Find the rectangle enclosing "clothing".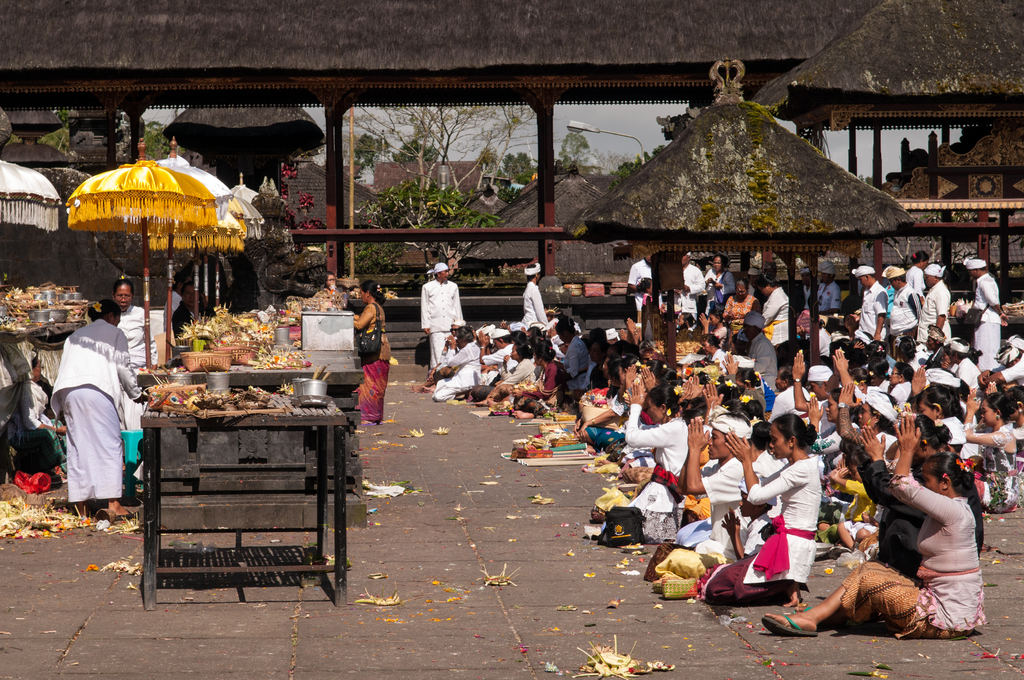
(left=712, top=457, right=819, bottom=599).
